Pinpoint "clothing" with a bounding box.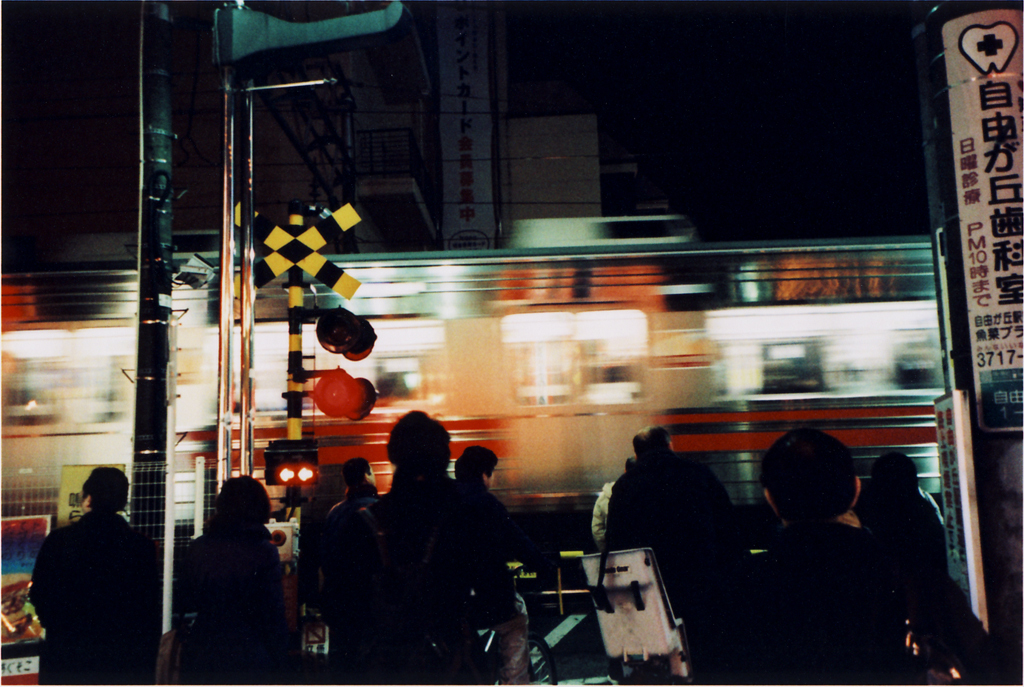
box=[345, 461, 505, 686].
